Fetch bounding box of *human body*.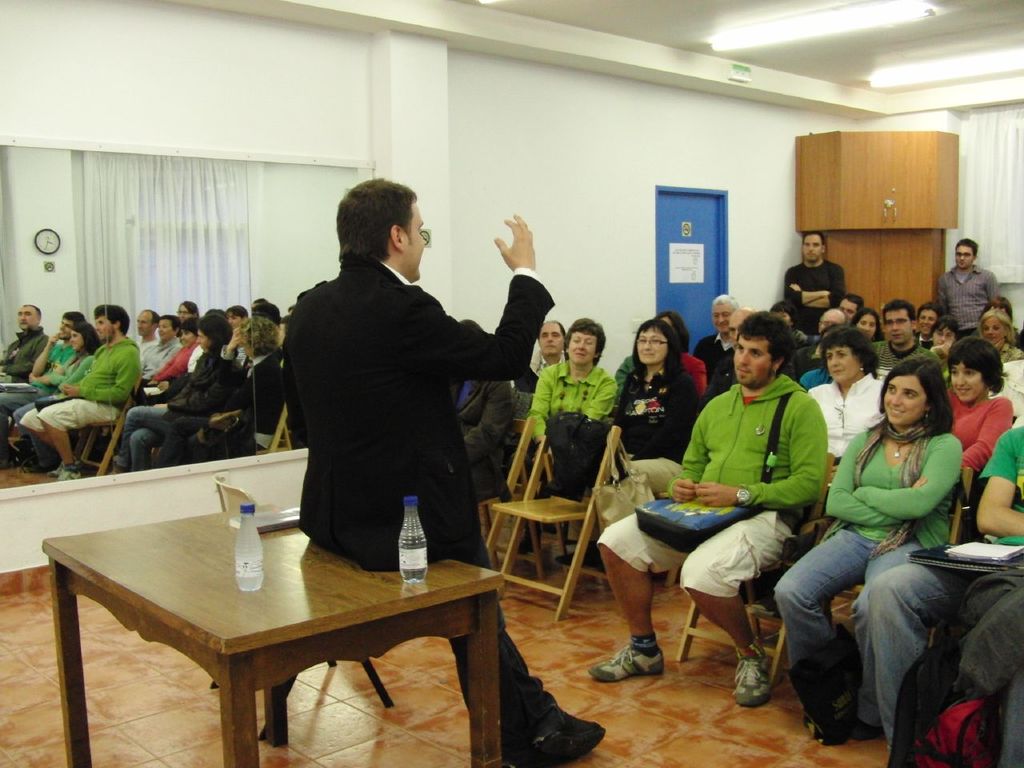
Bbox: crop(522, 348, 545, 378).
